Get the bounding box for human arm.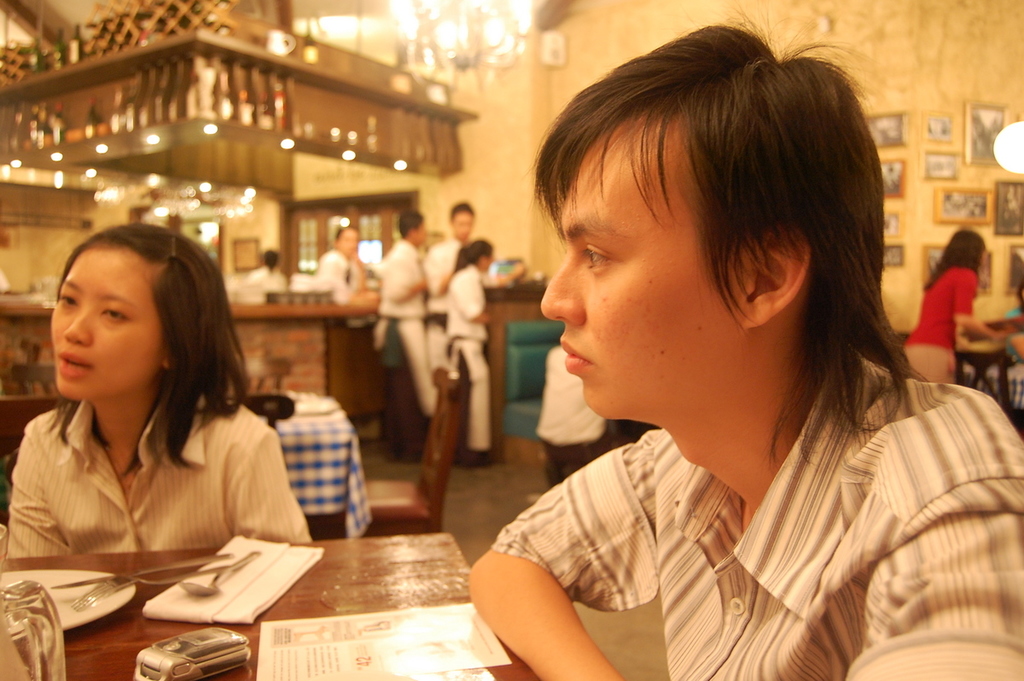
bbox=[431, 242, 455, 294].
